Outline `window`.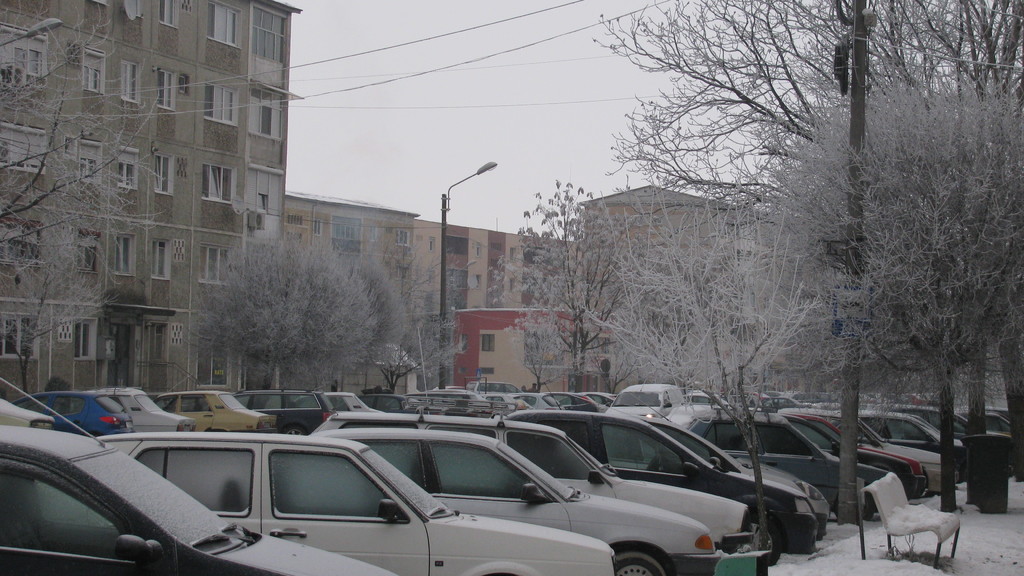
Outline: bbox=[248, 163, 286, 221].
